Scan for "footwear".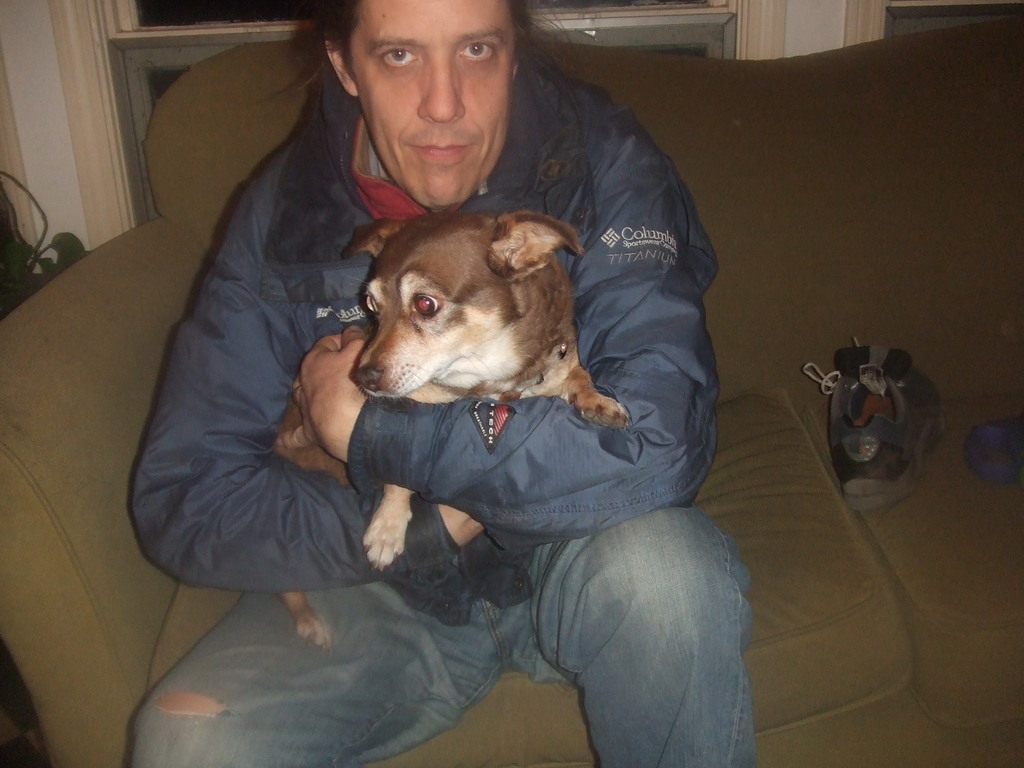
Scan result: Rect(802, 340, 948, 513).
